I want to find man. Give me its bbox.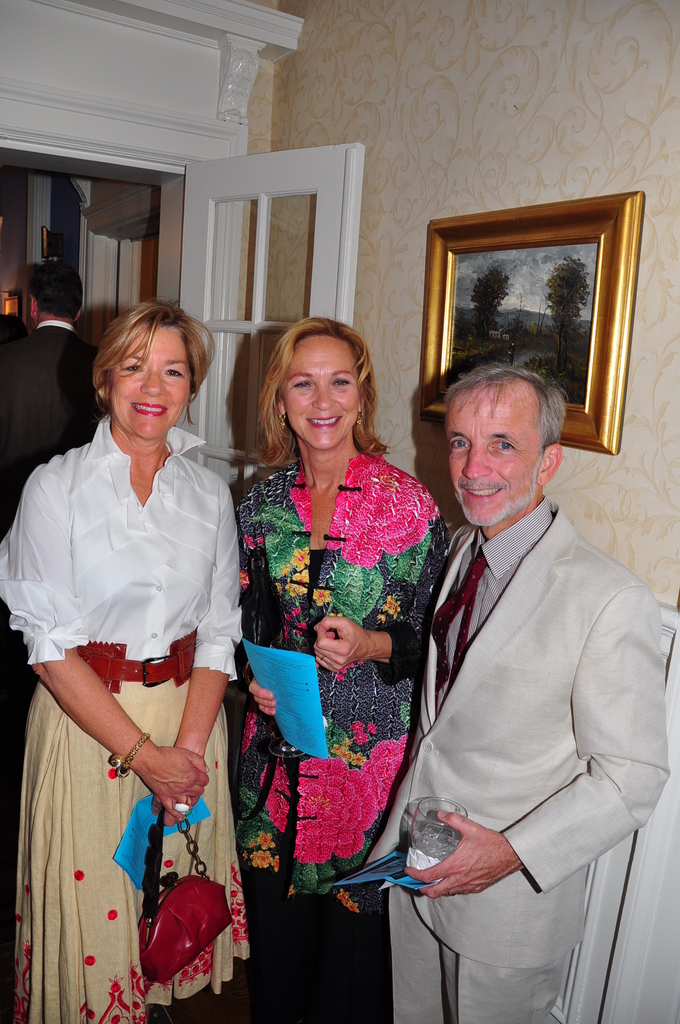
left=375, top=319, right=652, bottom=1013.
